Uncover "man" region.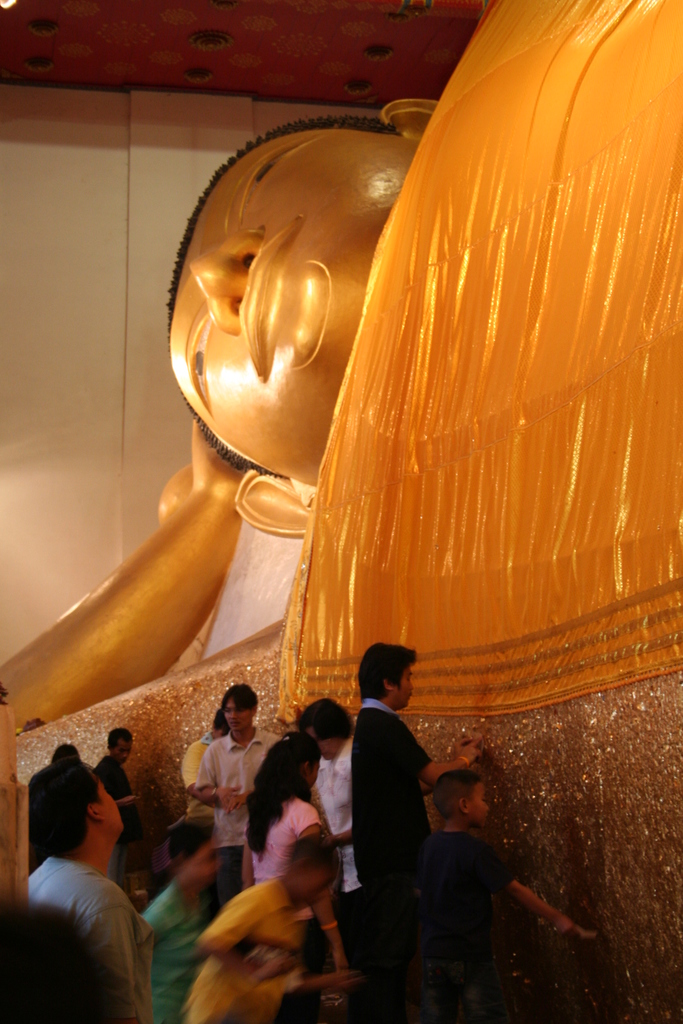
Uncovered: locate(344, 648, 477, 1022).
